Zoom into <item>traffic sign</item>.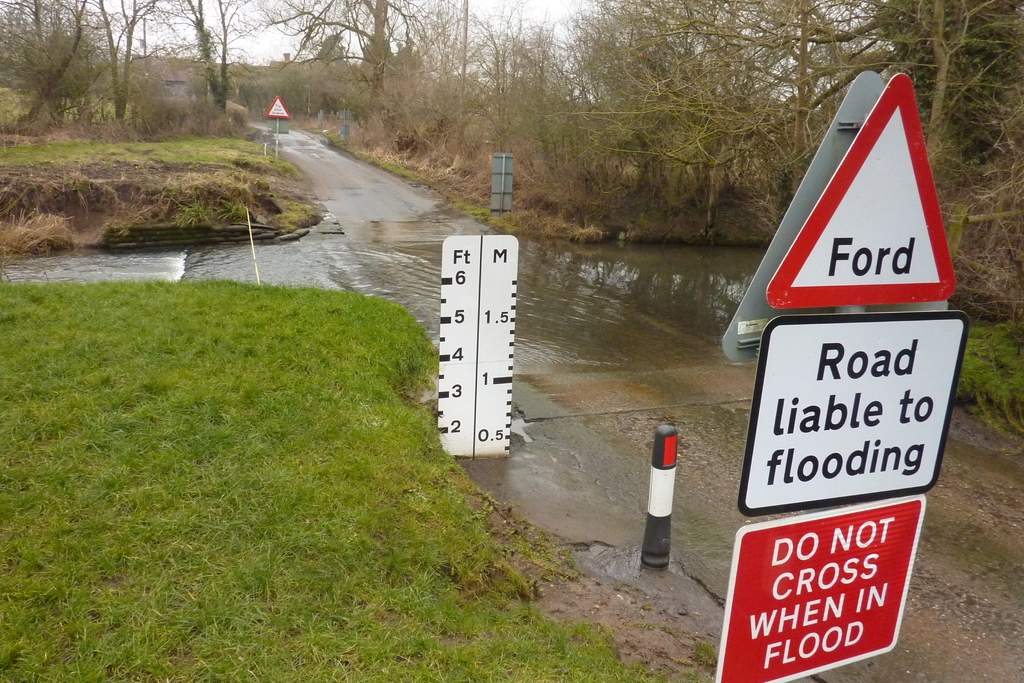
Zoom target: l=266, t=96, r=289, b=117.
